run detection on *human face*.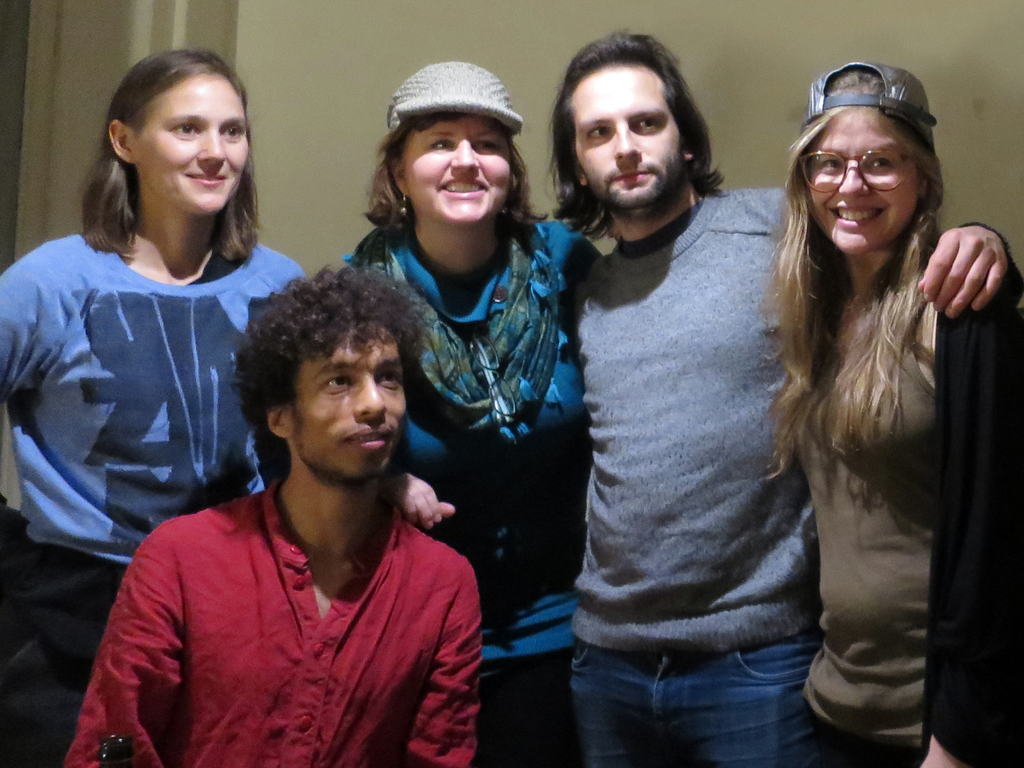
Result: detection(568, 66, 684, 216).
